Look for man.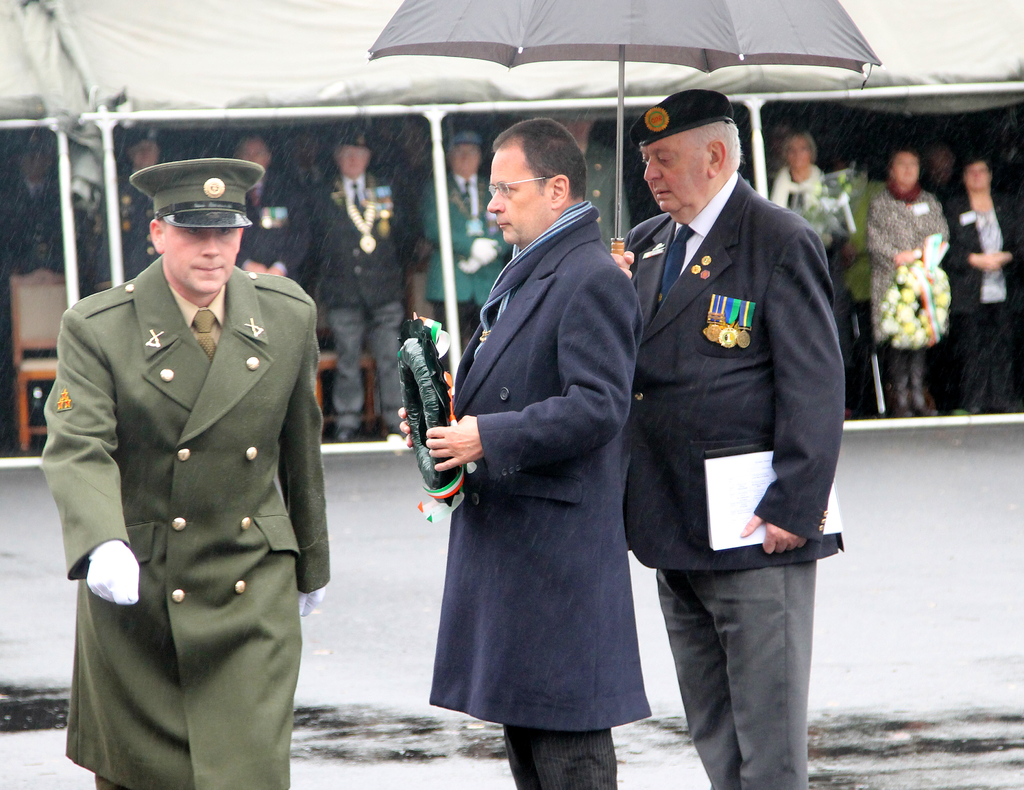
Found: 0,120,85,286.
